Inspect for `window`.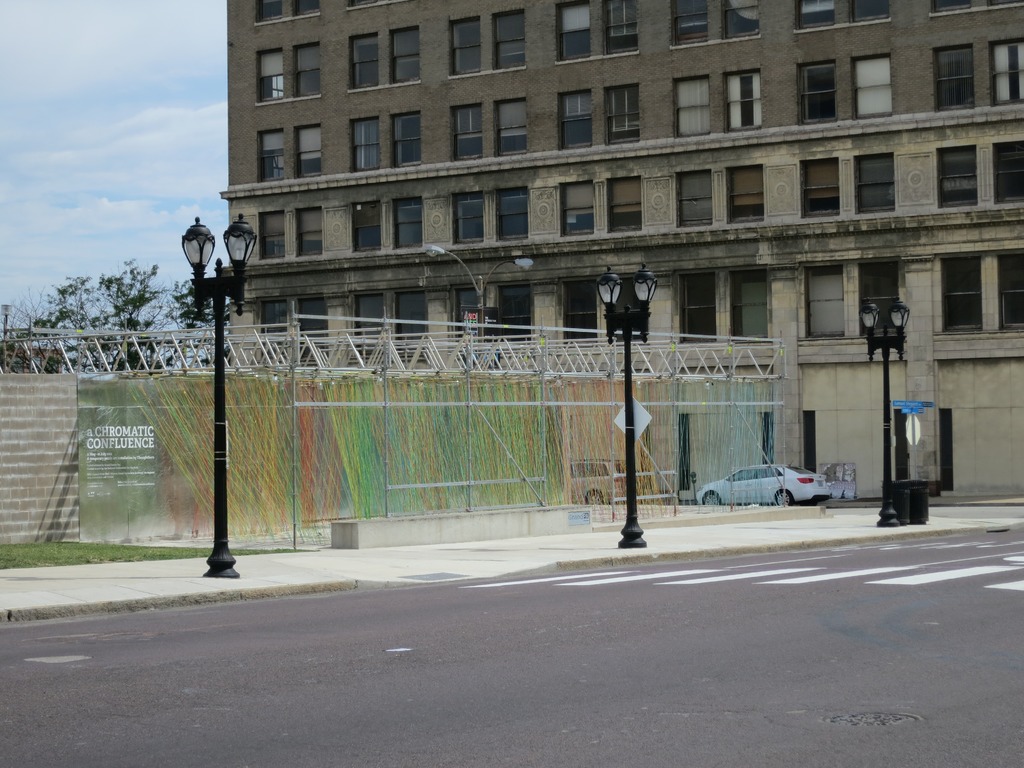
Inspection: {"left": 934, "top": 48, "right": 970, "bottom": 111}.
